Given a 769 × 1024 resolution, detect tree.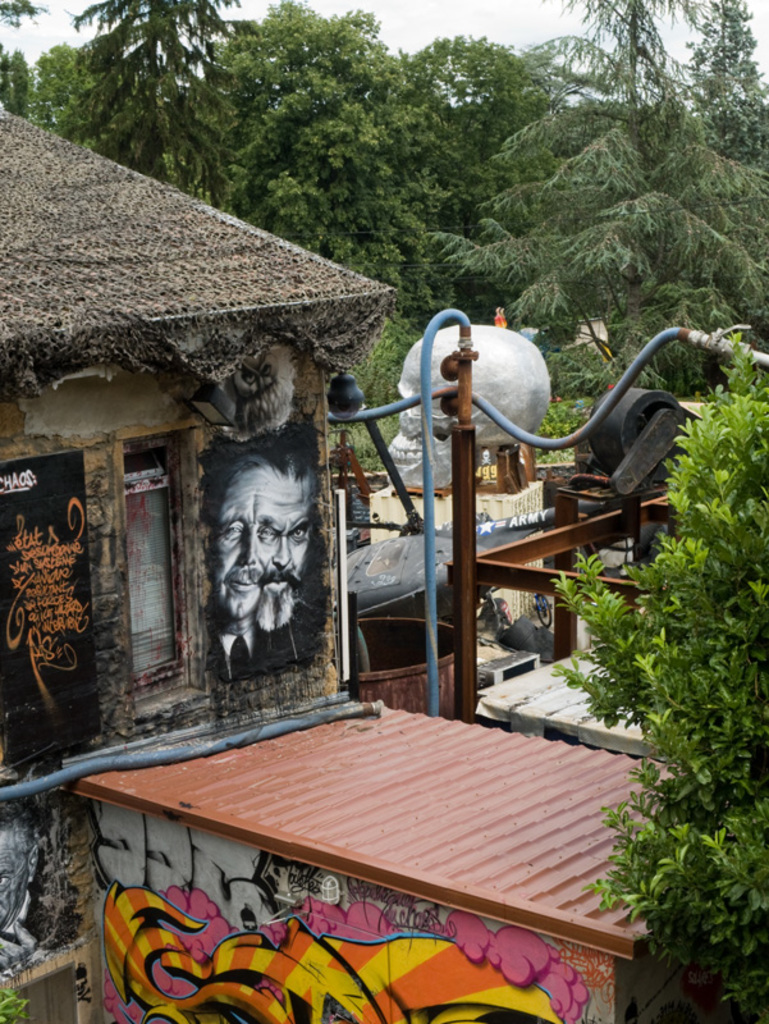
<box>583,393,750,952</box>.
